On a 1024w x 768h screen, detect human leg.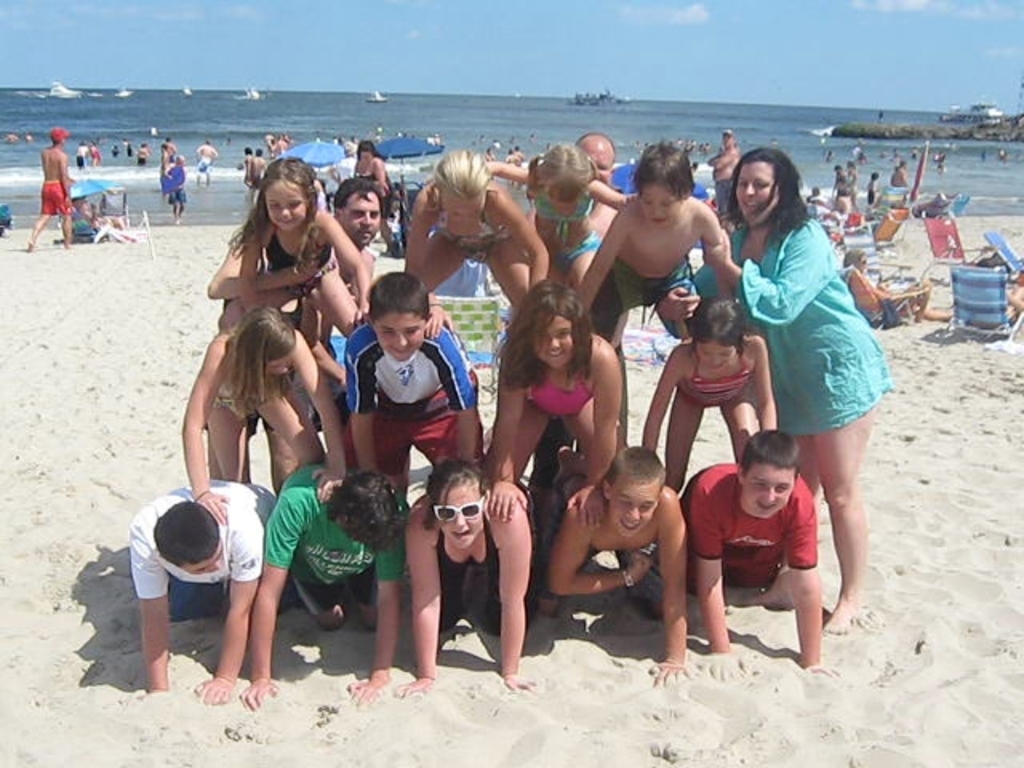
[left=483, top=395, right=549, bottom=482].
